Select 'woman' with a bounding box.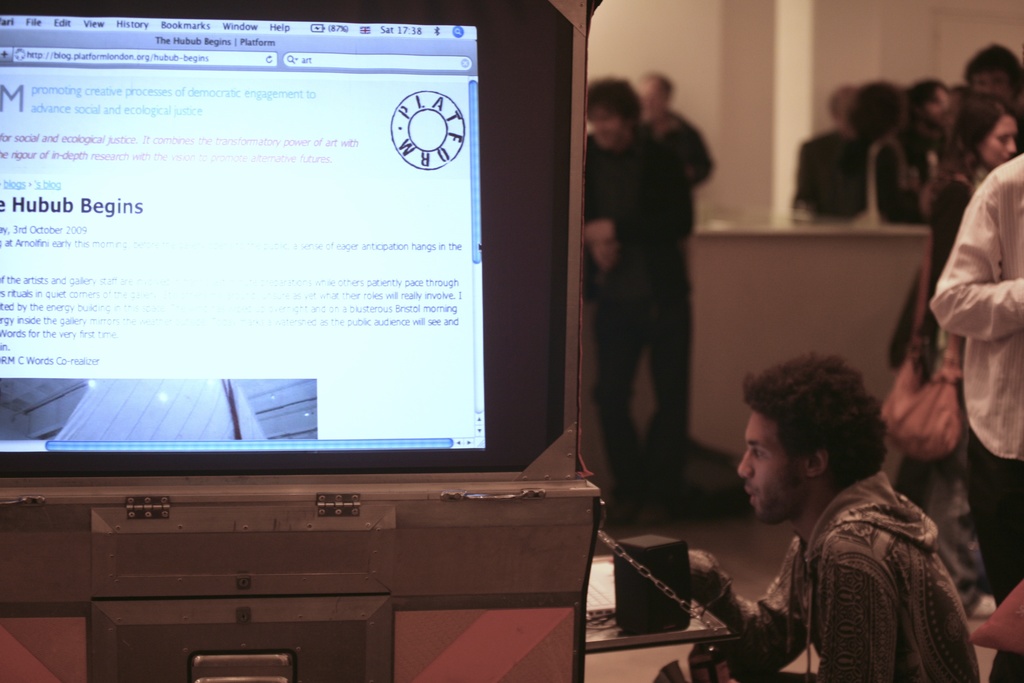
BBox(884, 92, 1022, 623).
